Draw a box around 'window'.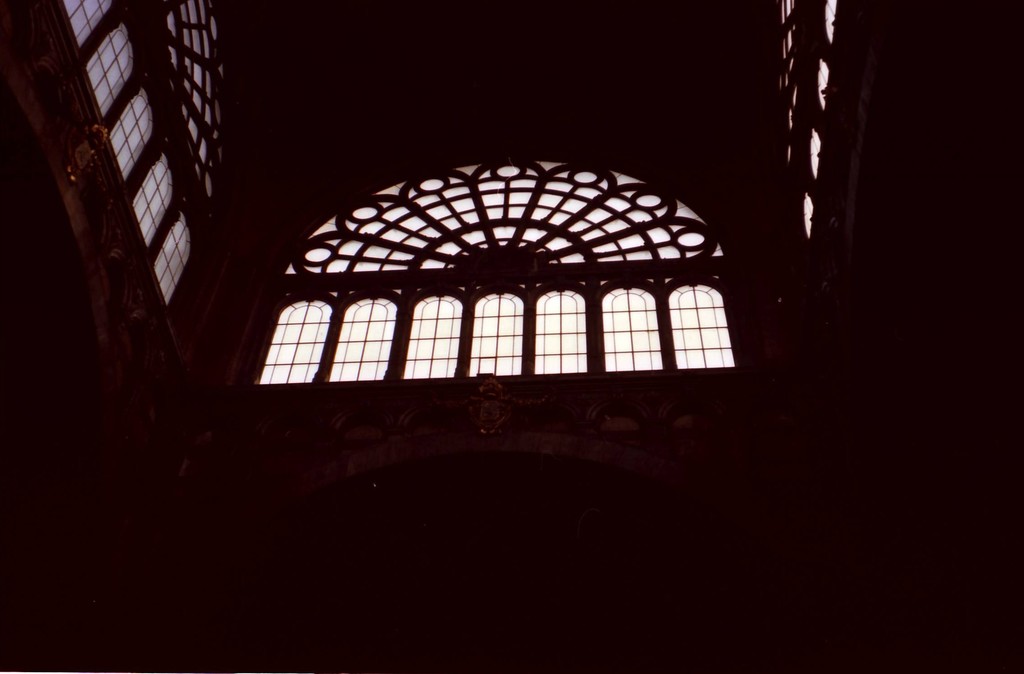
[401,299,458,379].
